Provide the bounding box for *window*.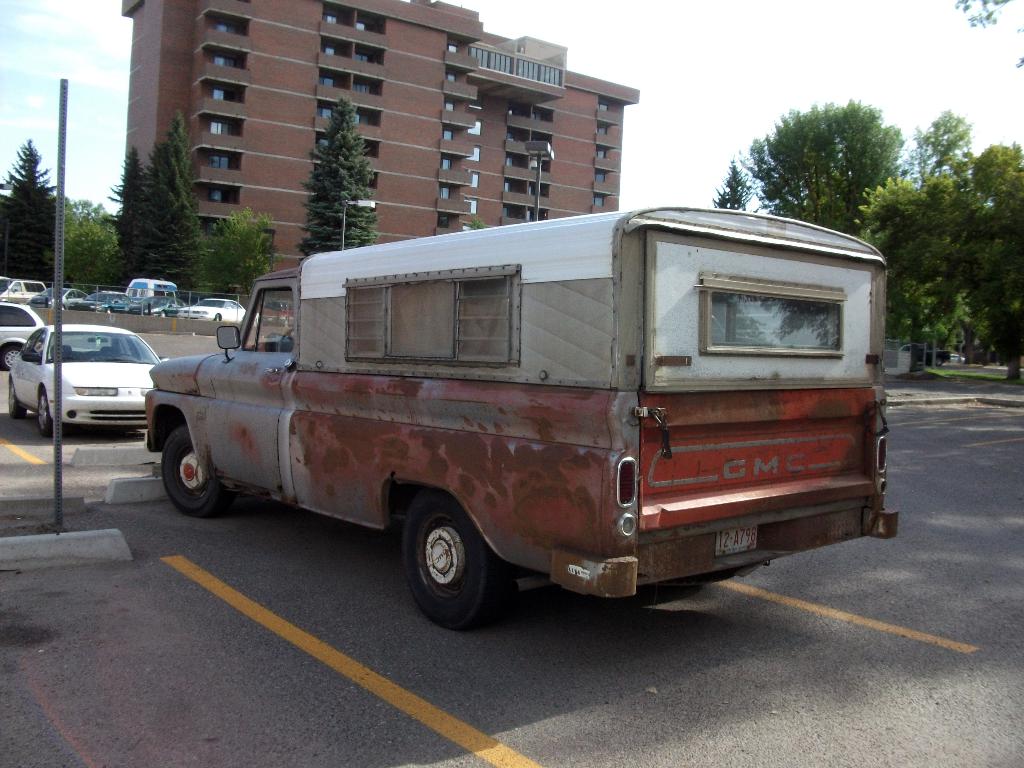
(334, 279, 514, 365).
